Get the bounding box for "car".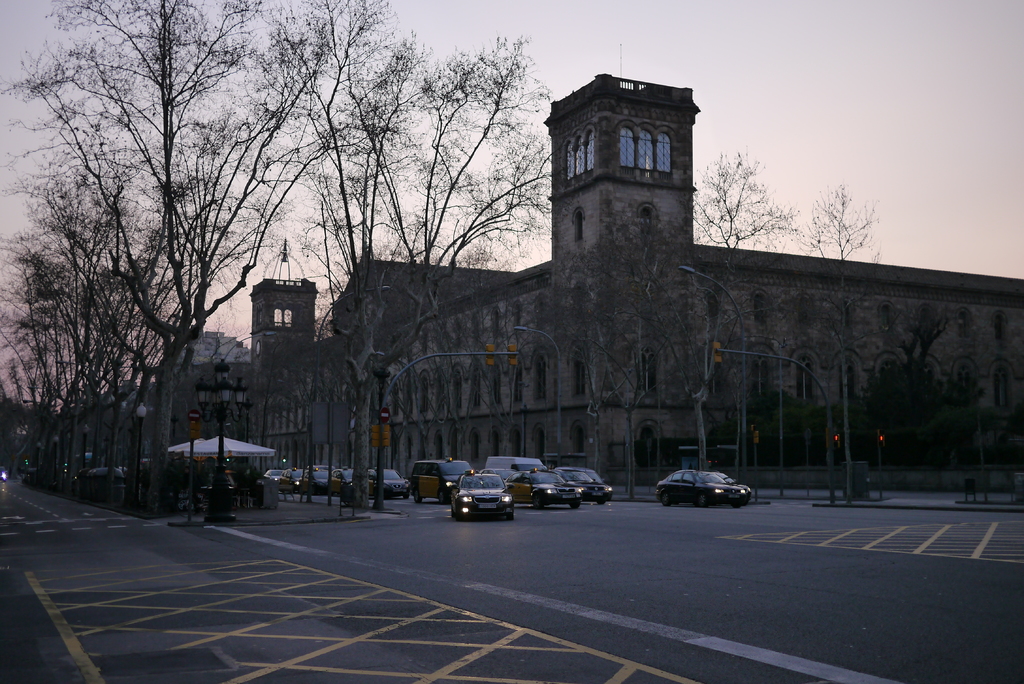
508:467:586:506.
